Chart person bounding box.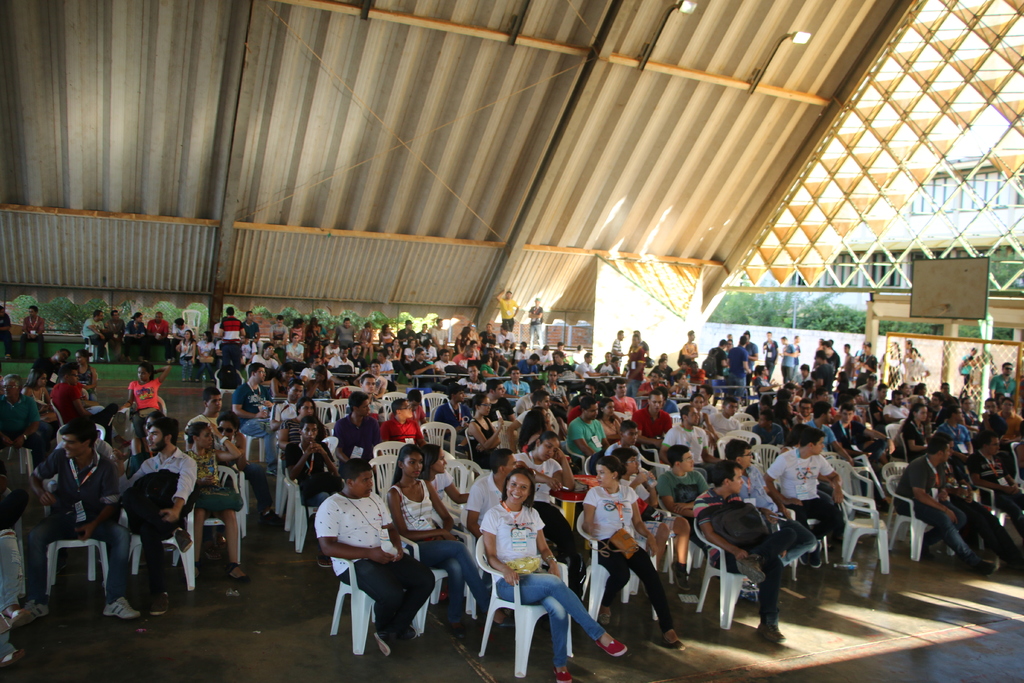
Charted: <region>485, 355, 499, 377</region>.
